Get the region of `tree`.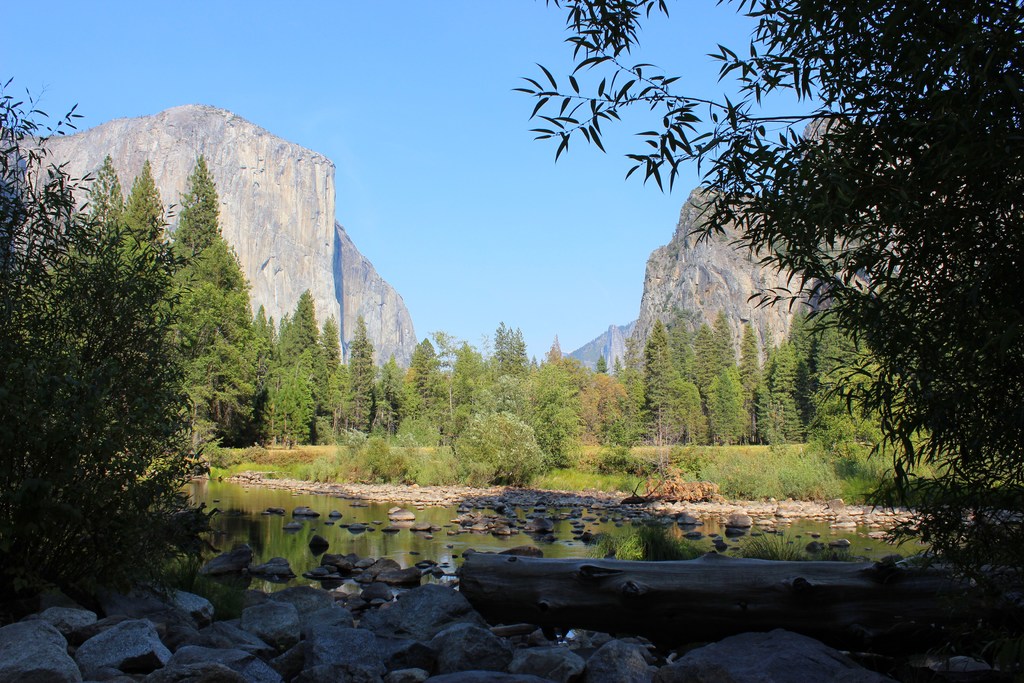
10, 71, 221, 599.
